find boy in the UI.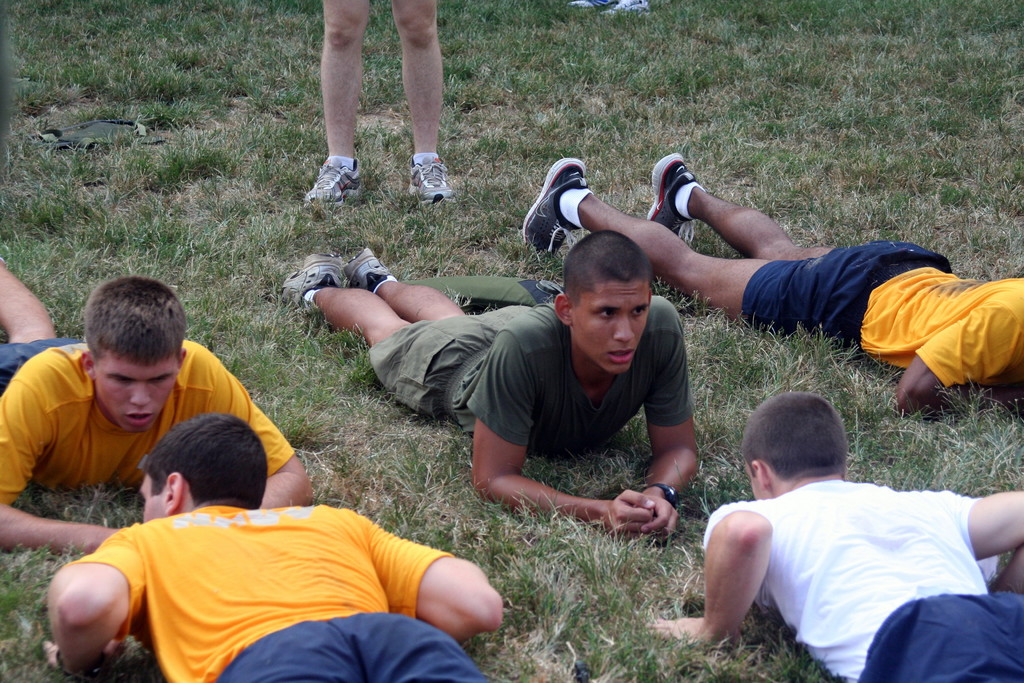
UI element at locate(0, 285, 257, 541).
